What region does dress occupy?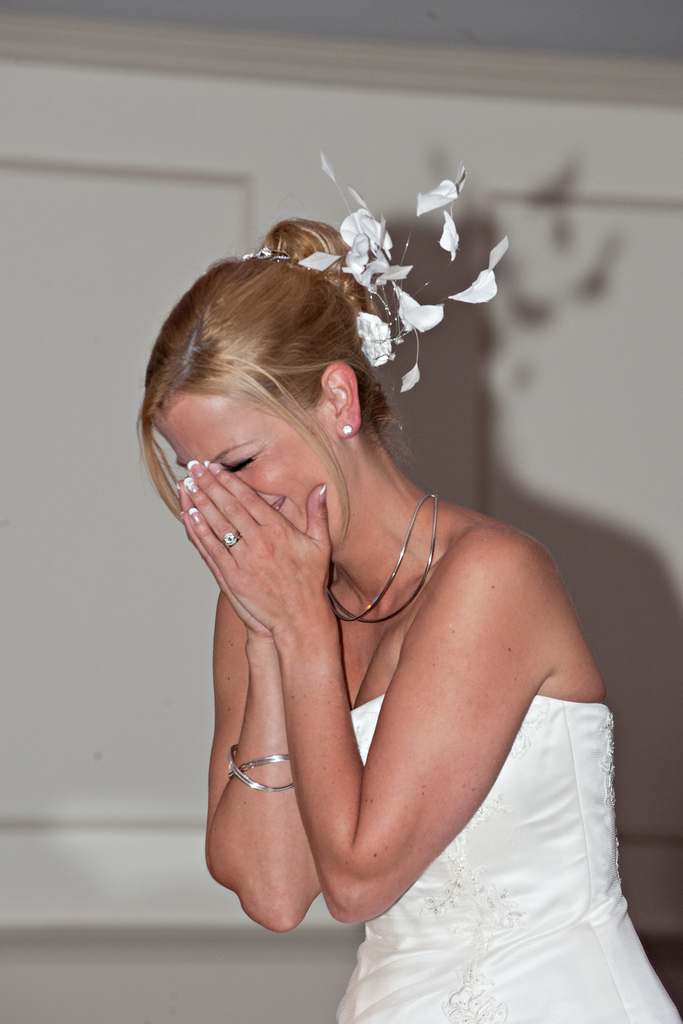
(left=328, top=694, right=682, bottom=1023).
